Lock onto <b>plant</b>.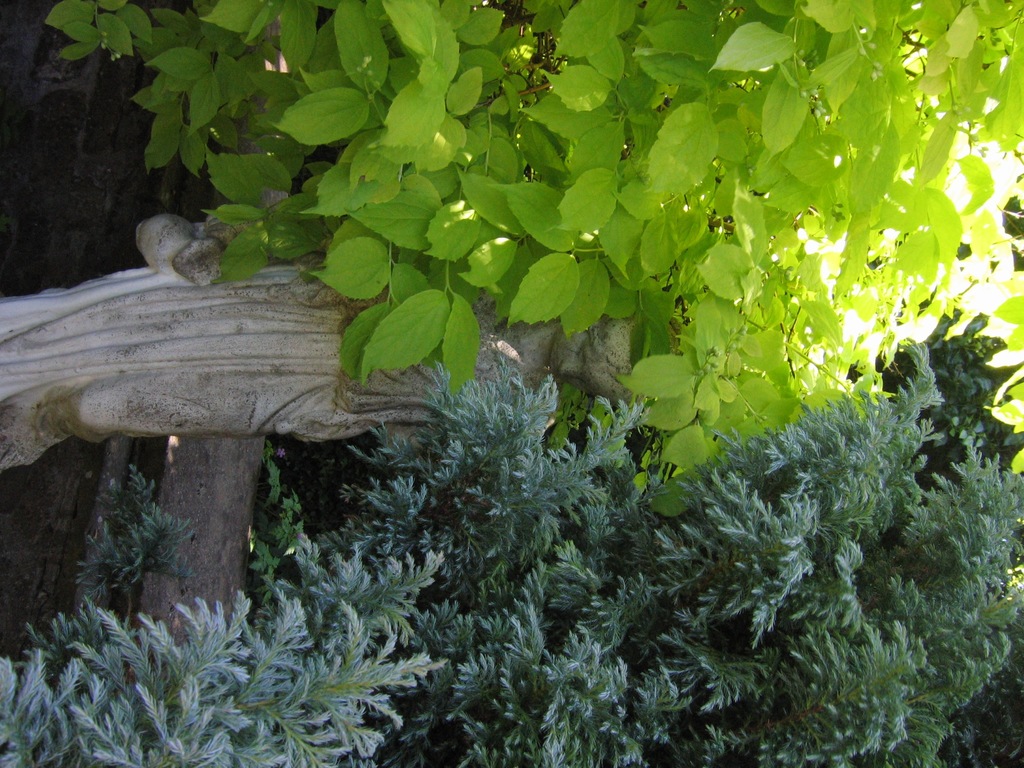
Locked: [69,452,200,601].
